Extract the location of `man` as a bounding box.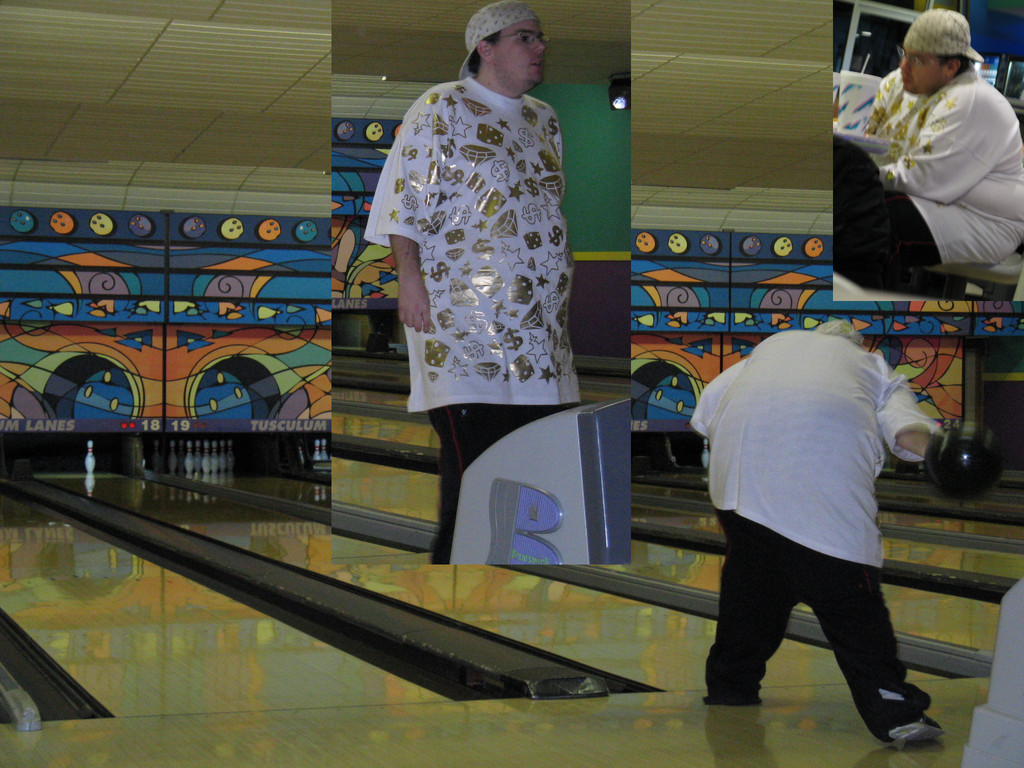
(left=684, top=307, right=966, bottom=734).
